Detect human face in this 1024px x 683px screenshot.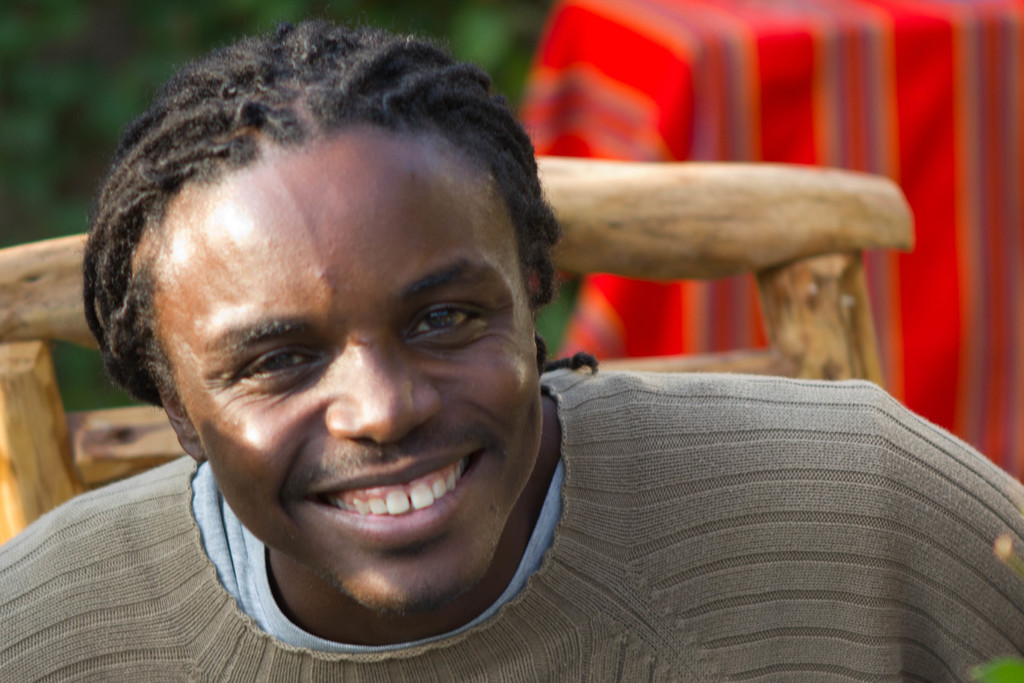
Detection: [left=147, top=124, right=541, bottom=598].
